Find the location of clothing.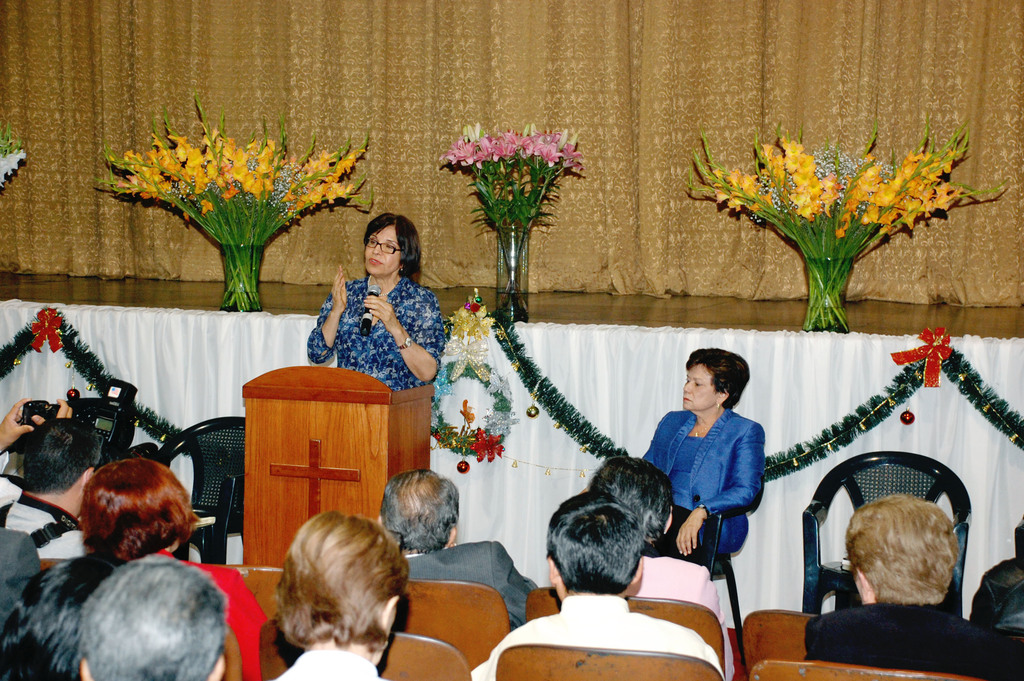
Location: (669, 378, 792, 591).
